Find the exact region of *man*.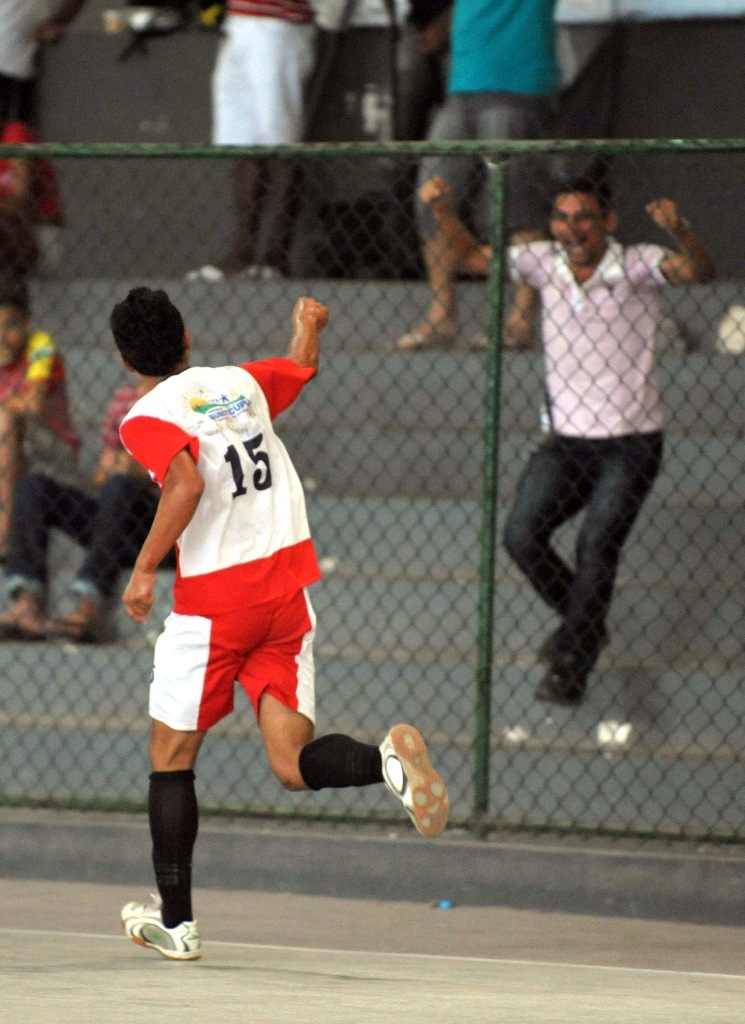
Exact region: detection(380, 0, 562, 363).
